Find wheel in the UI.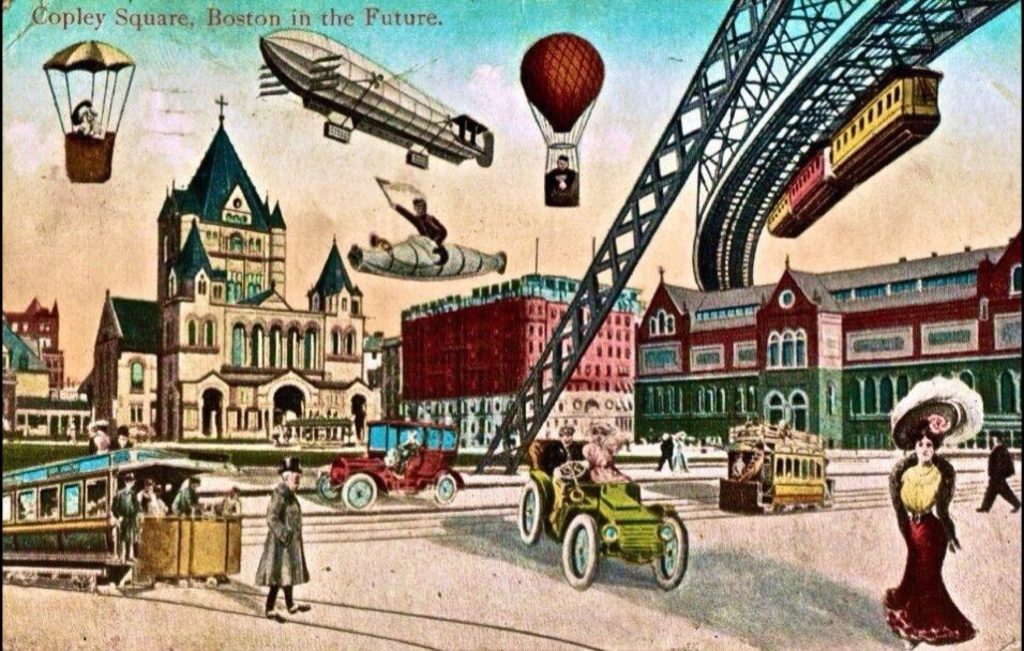
UI element at select_region(564, 513, 599, 589).
